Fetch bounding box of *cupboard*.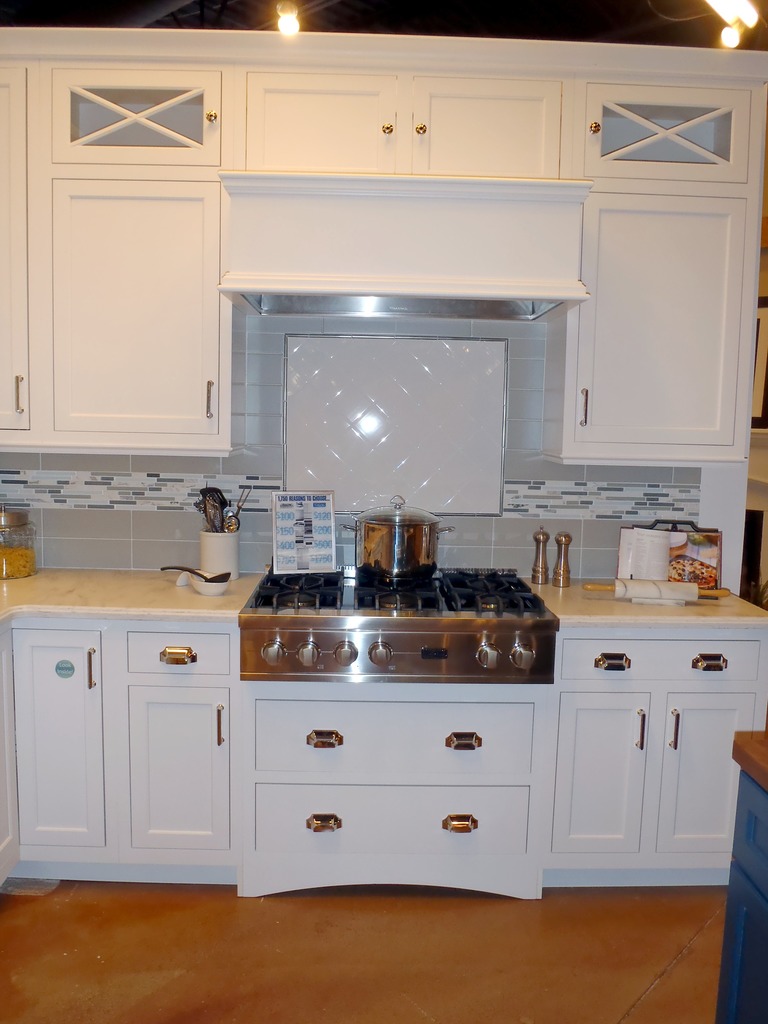
Bbox: Rect(0, 29, 767, 896).
